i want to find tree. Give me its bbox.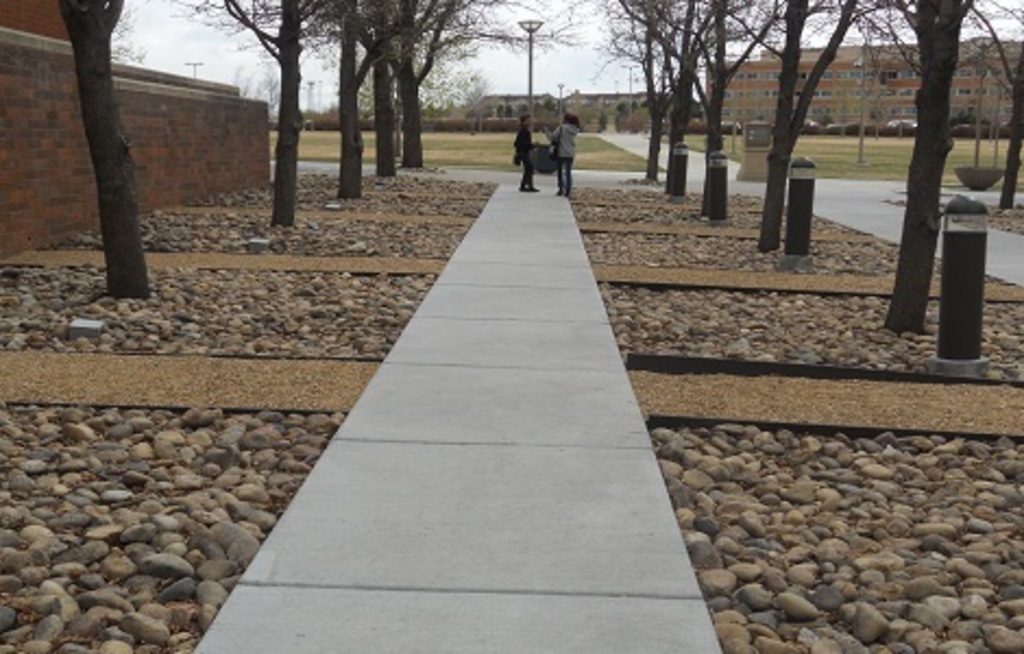
box=[159, 0, 342, 229].
